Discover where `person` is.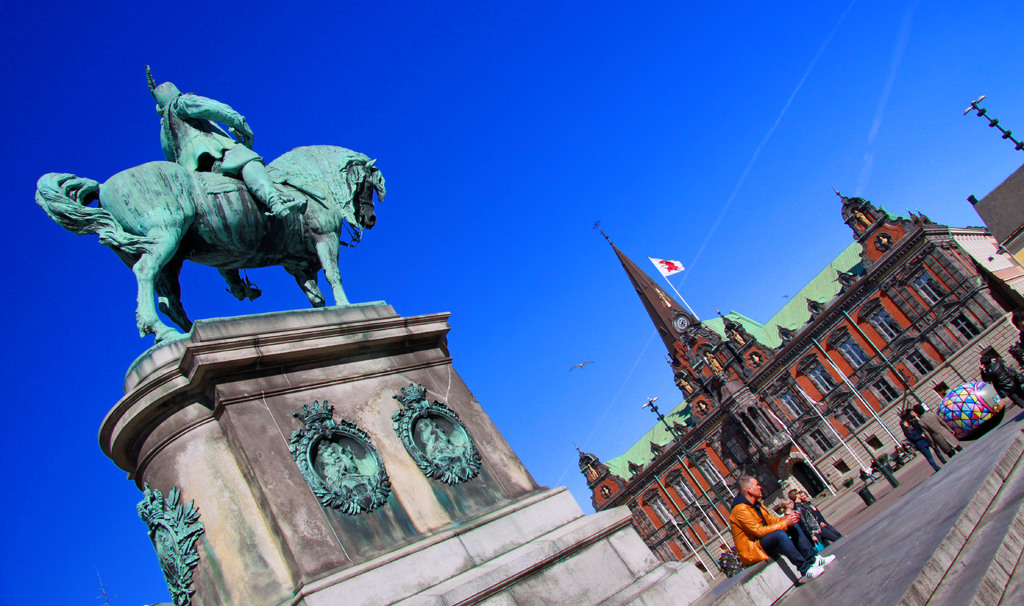
Discovered at <box>729,328,746,348</box>.
